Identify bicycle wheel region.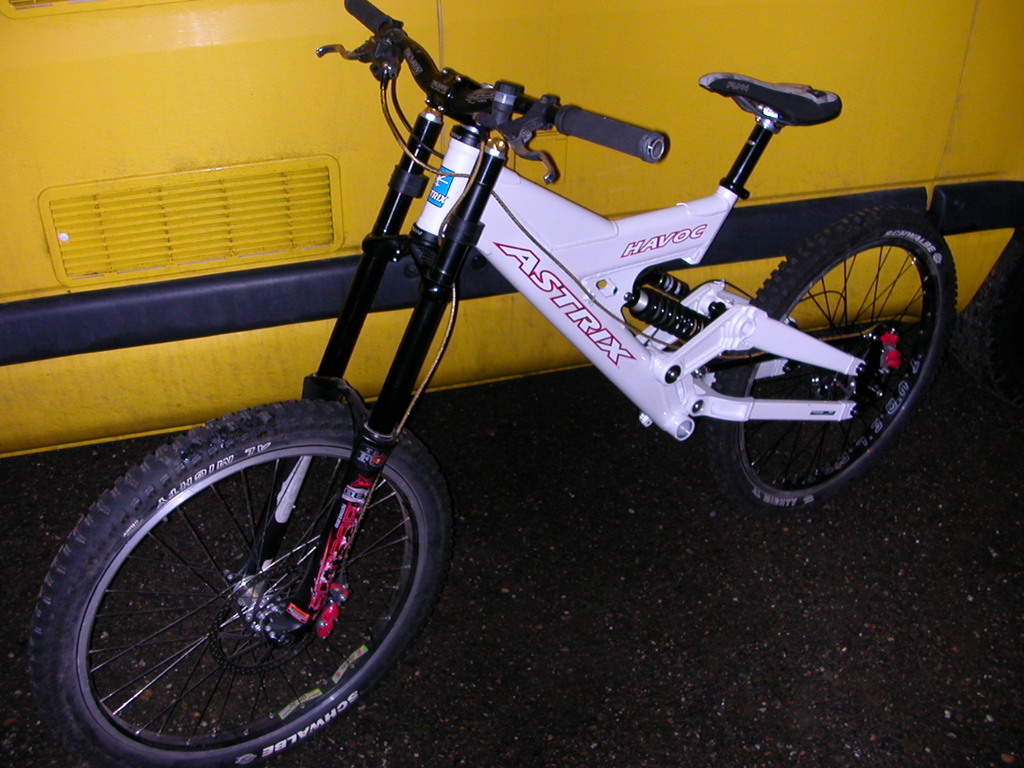
Region: locate(39, 390, 483, 767).
